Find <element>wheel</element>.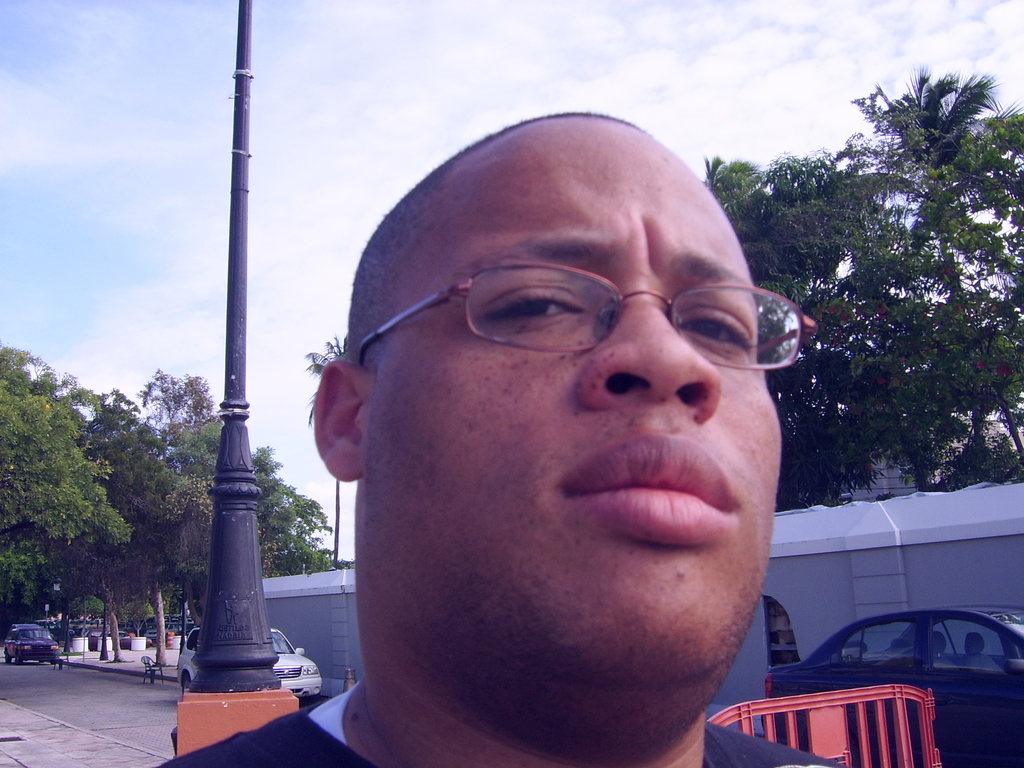
{"x1": 12, "y1": 655, "x2": 22, "y2": 666}.
